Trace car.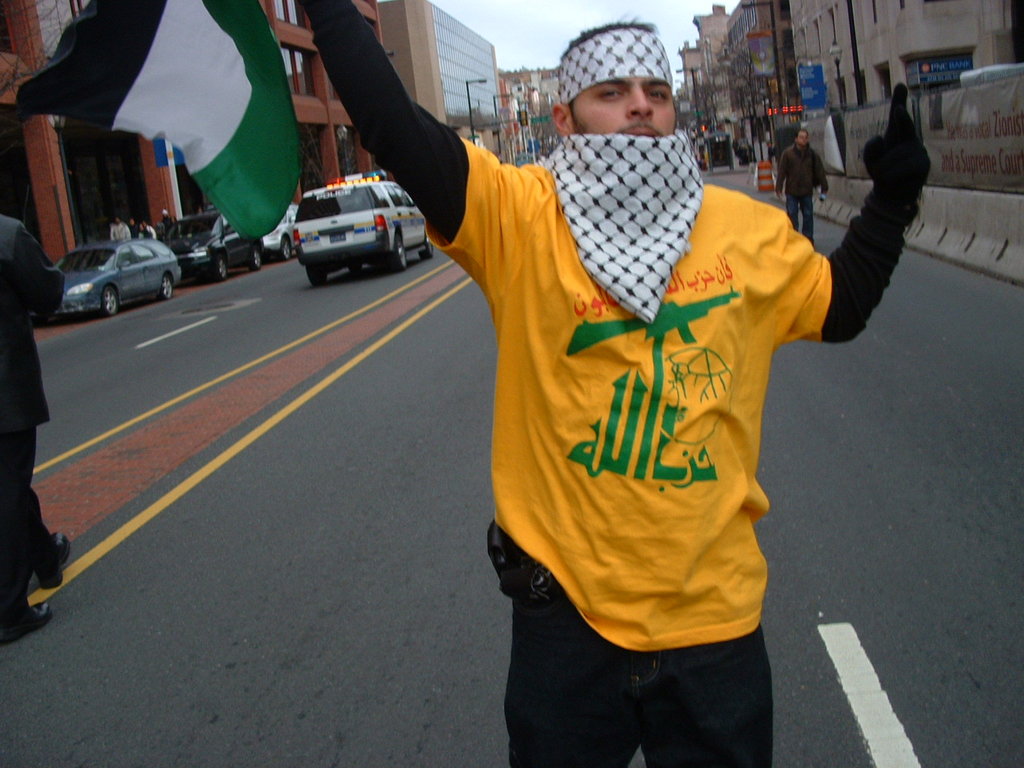
Traced to (left=292, top=165, right=426, bottom=285).
